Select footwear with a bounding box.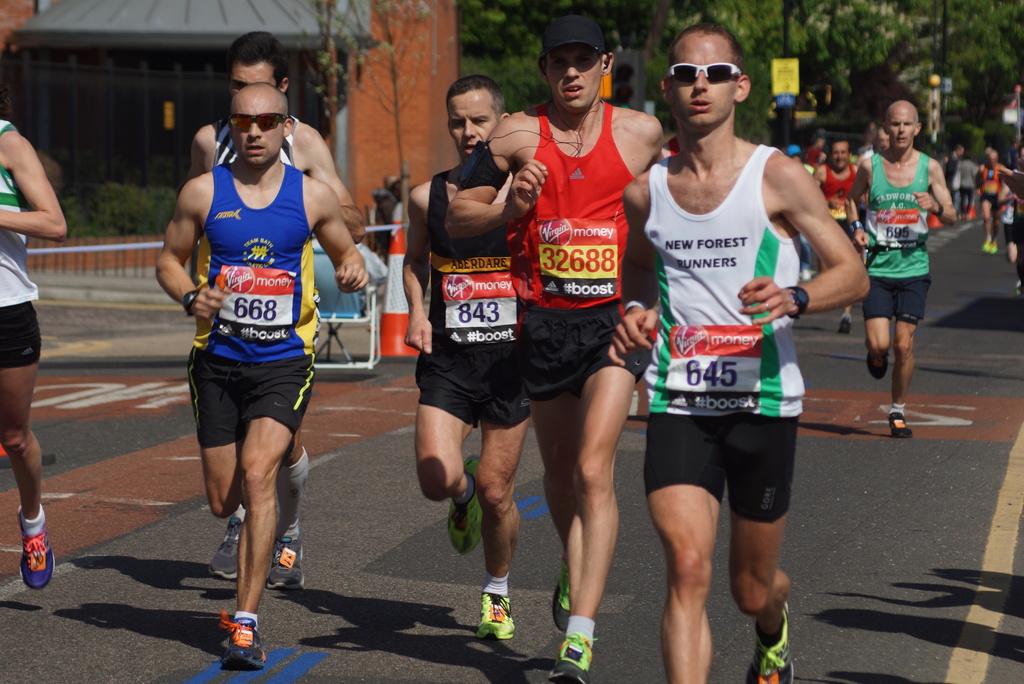
BBox(841, 313, 856, 335).
